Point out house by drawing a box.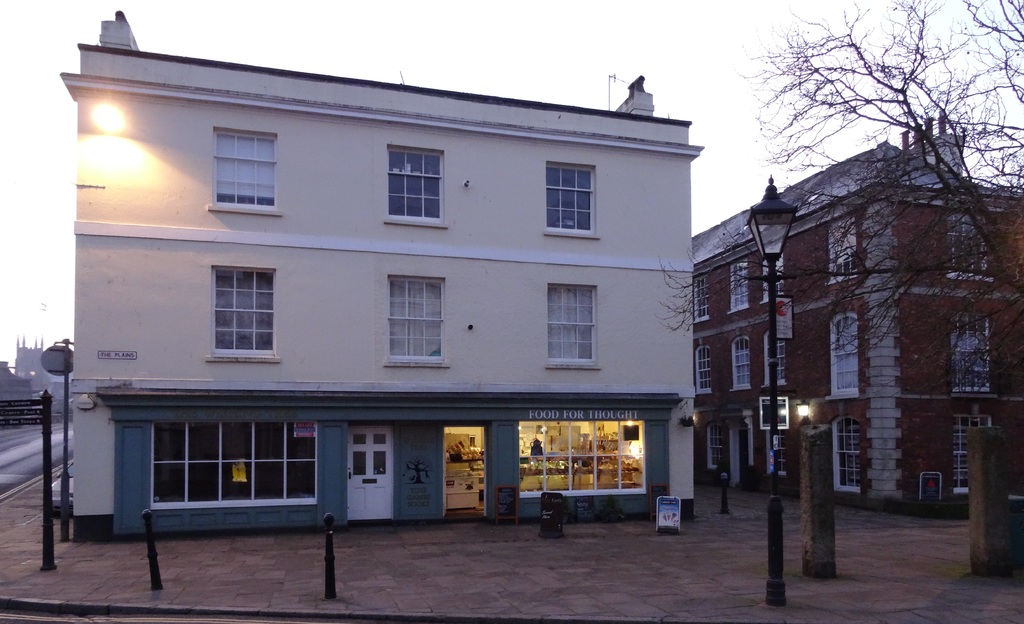
(690,106,1023,522).
